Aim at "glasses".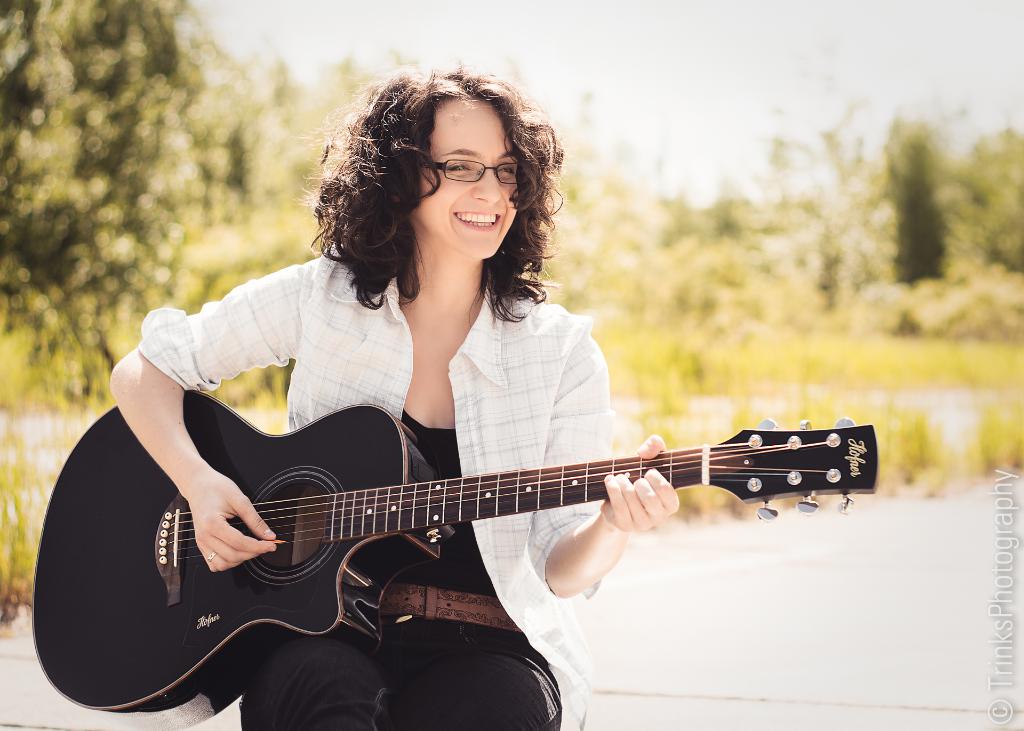
Aimed at l=427, t=156, r=541, b=186.
